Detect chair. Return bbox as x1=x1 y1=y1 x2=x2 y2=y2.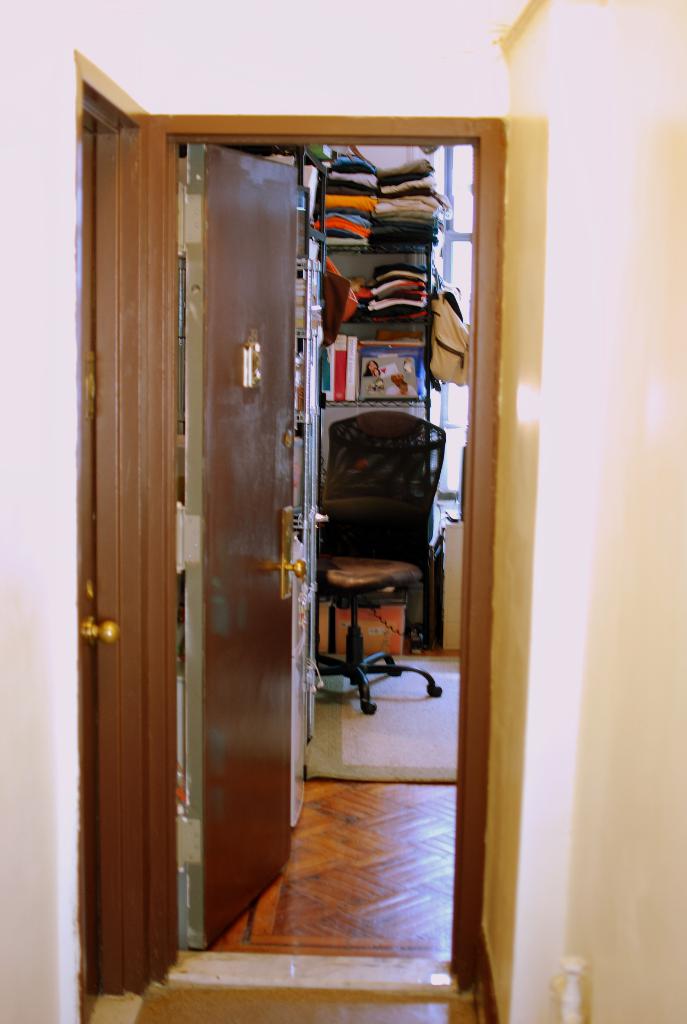
x1=306 y1=388 x2=449 y2=696.
